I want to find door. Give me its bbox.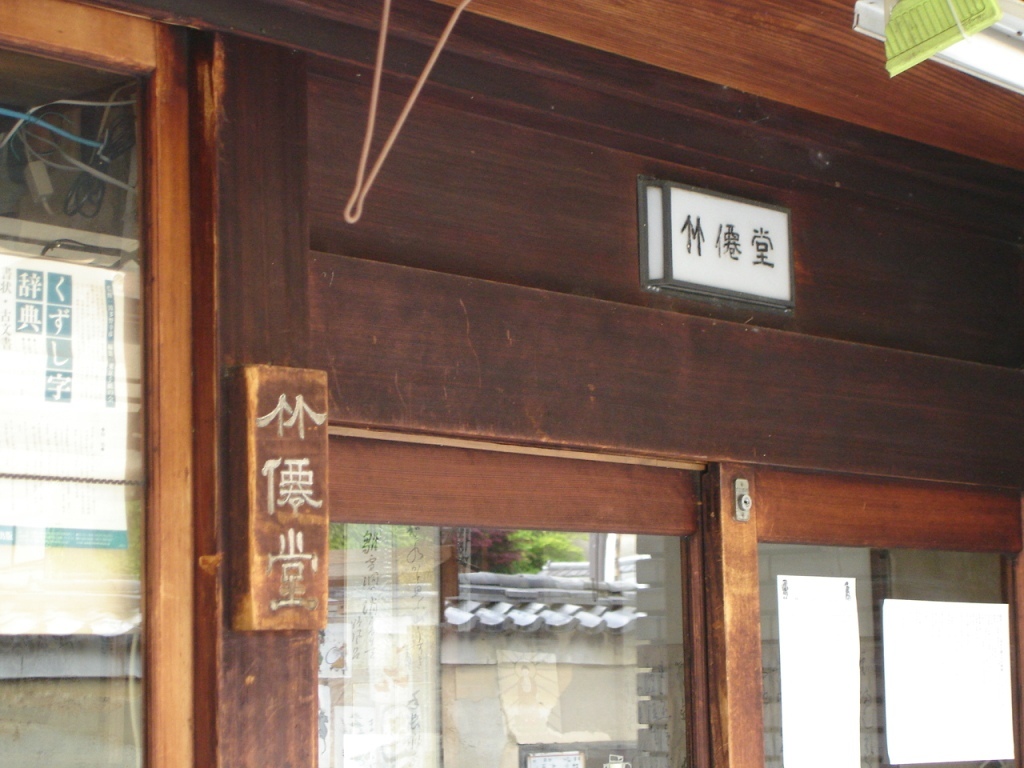
{"x1": 320, "y1": 441, "x2": 717, "y2": 767}.
